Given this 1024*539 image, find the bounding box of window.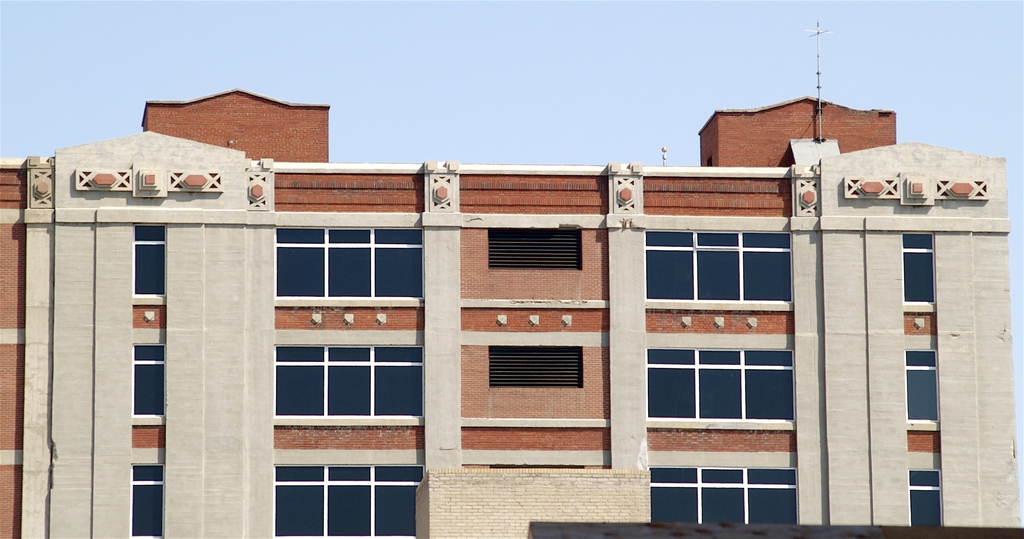
x1=131 y1=456 x2=166 y2=536.
